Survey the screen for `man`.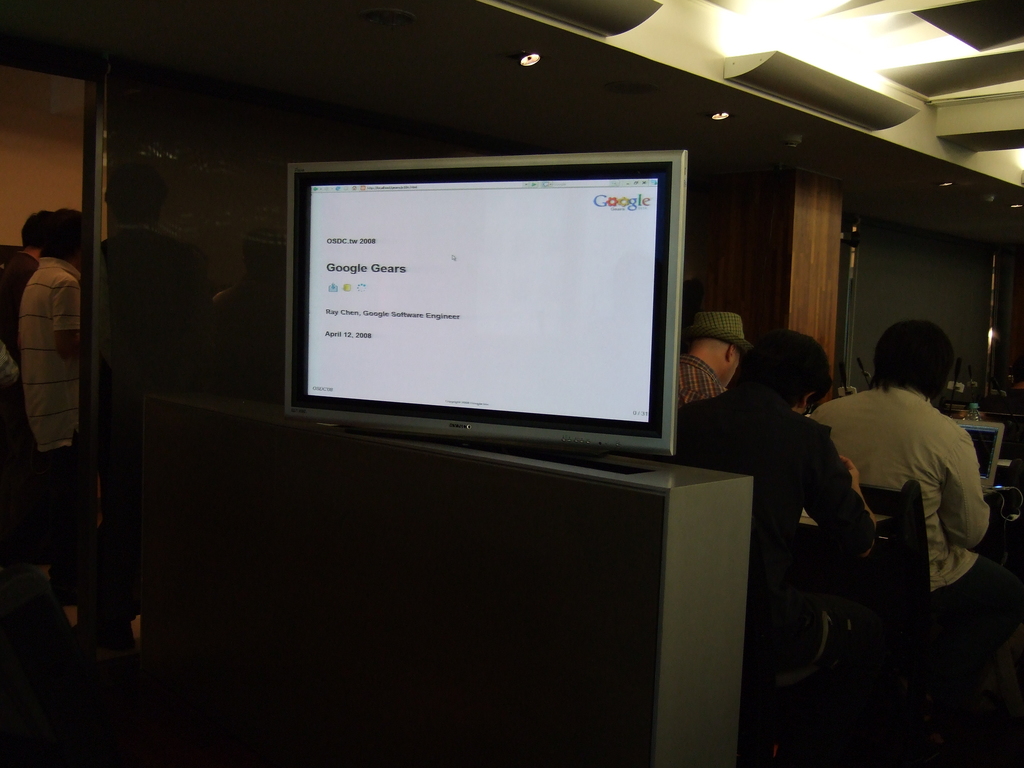
Survey found: bbox(798, 321, 1023, 710).
